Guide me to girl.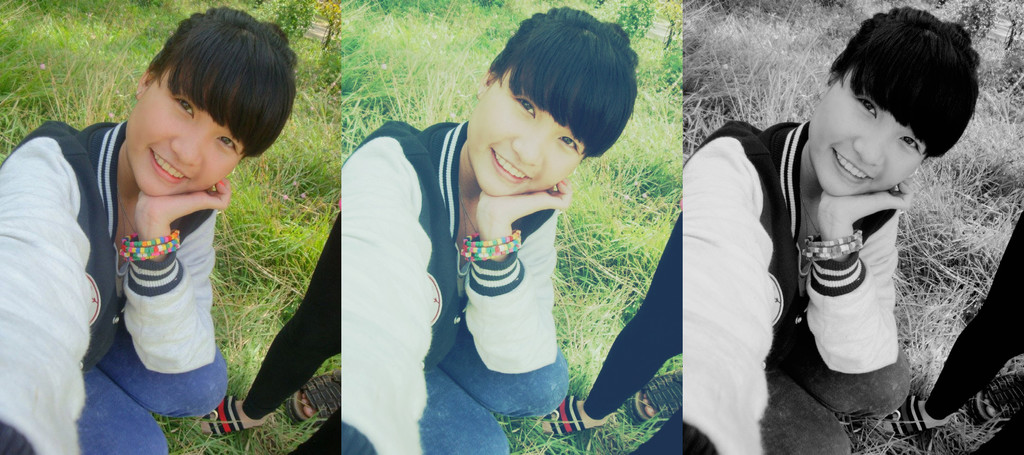
Guidance: 340, 6, 637, 451.
